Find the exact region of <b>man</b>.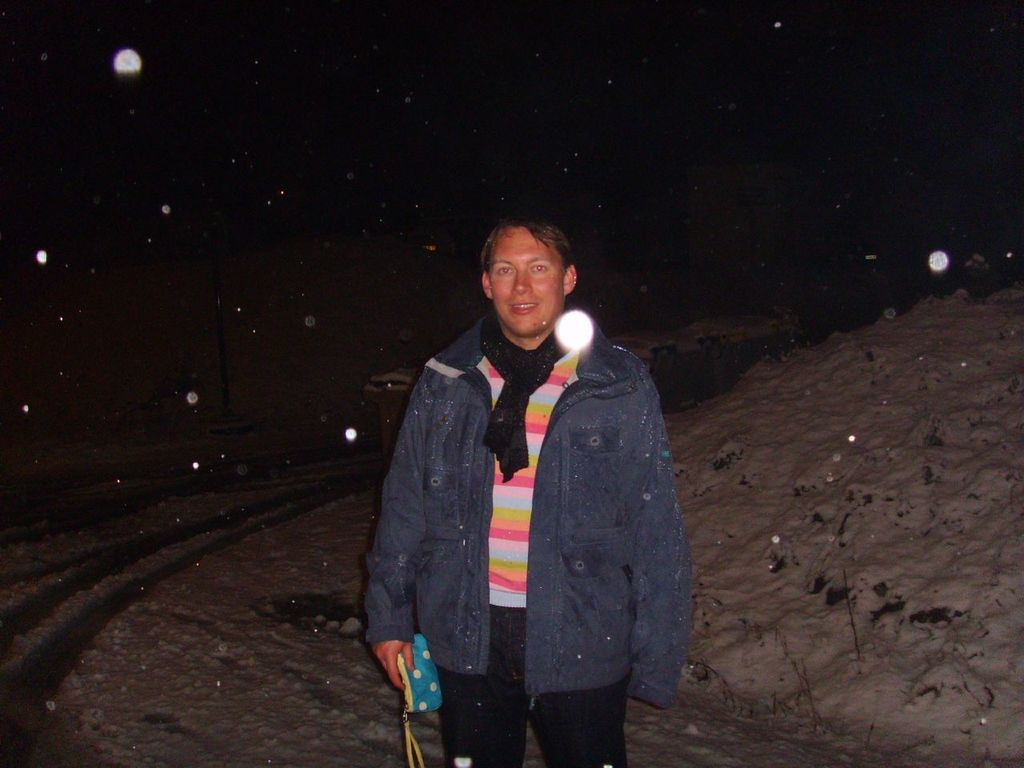
Exact region: detection(357, 190, 705, 756).
